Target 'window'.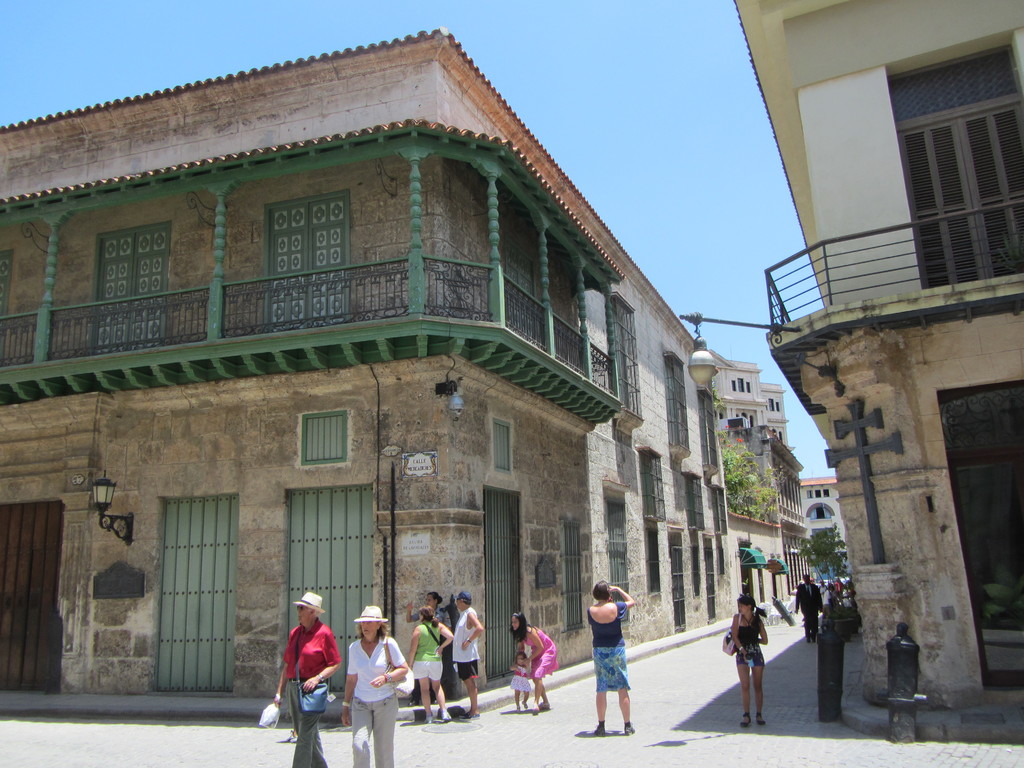
Target region: select_region(294, 413, 345, 461).
